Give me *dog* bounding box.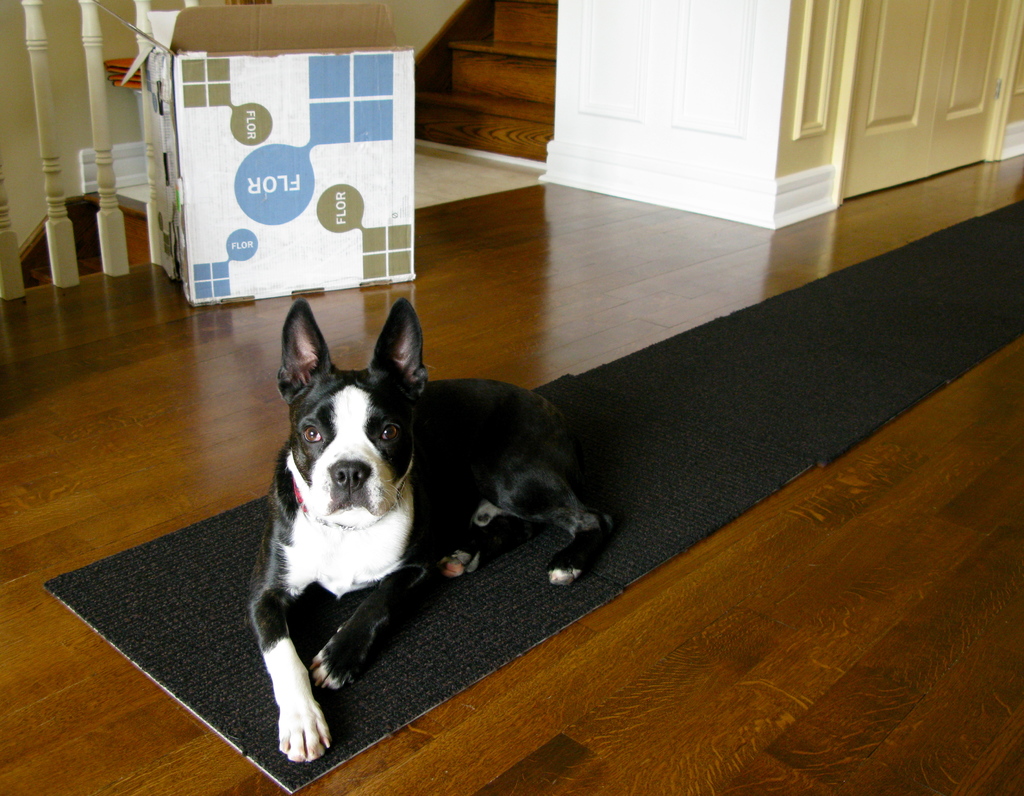
detection(246, 293, 616, 763).
